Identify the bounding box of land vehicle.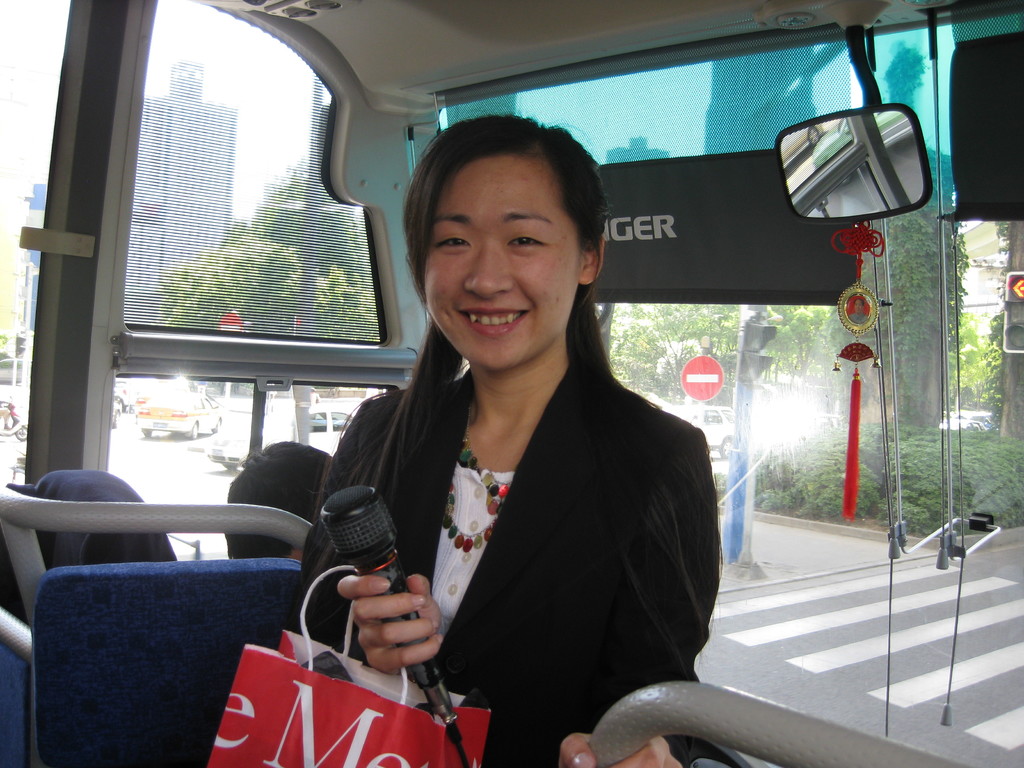
[0,391,30,442].
